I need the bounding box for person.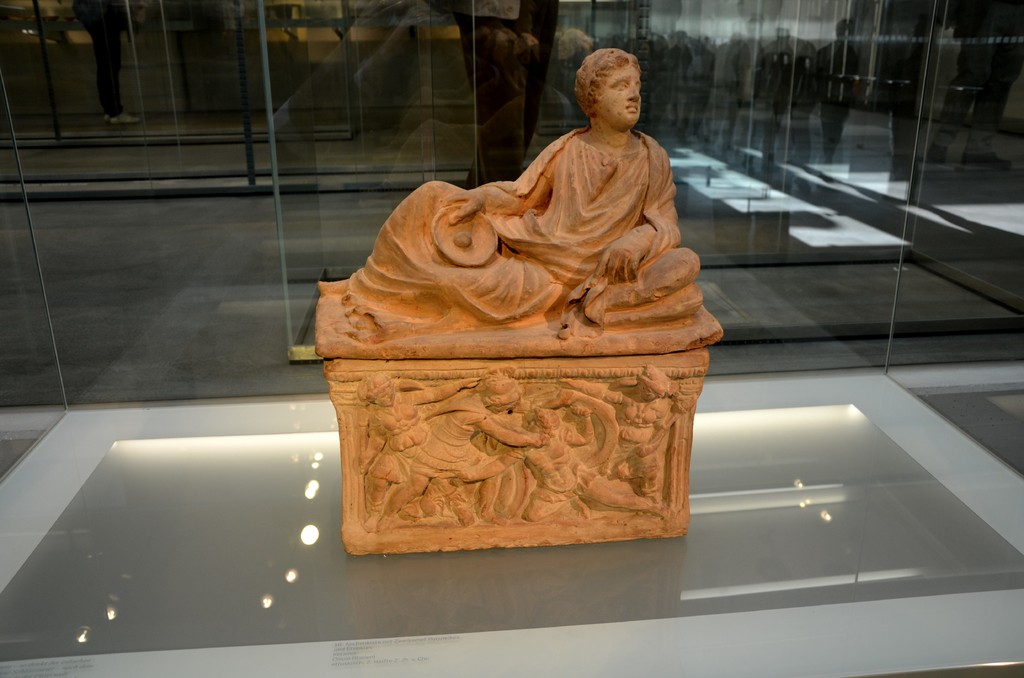
Here it is: crop(337, 47, 679, 336).
